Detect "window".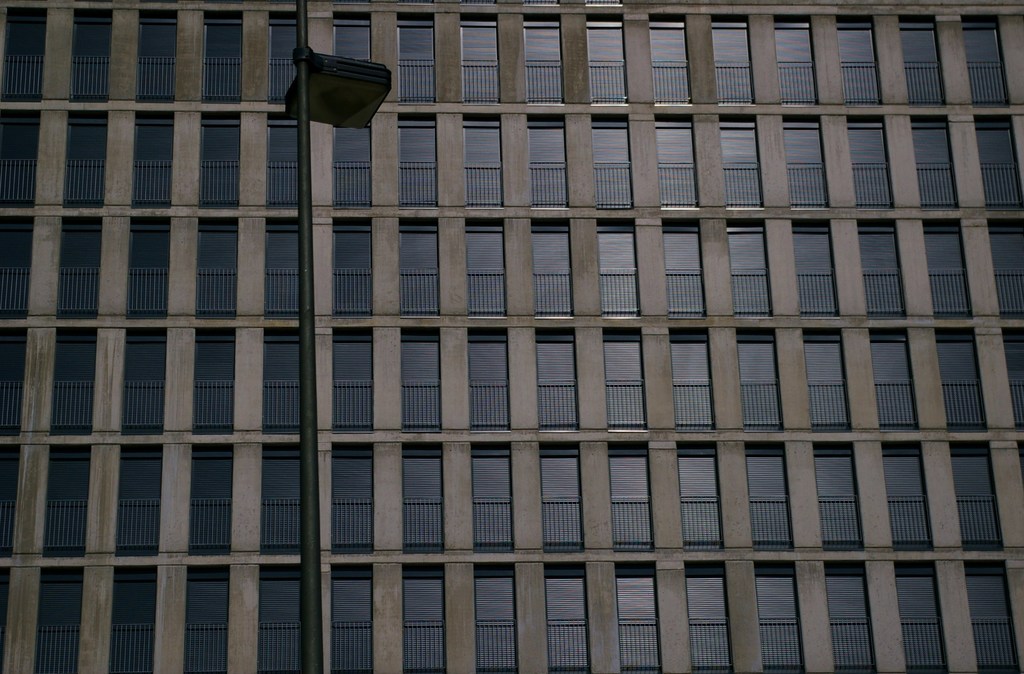
Detected at crop(678, 443, 721, 545).
